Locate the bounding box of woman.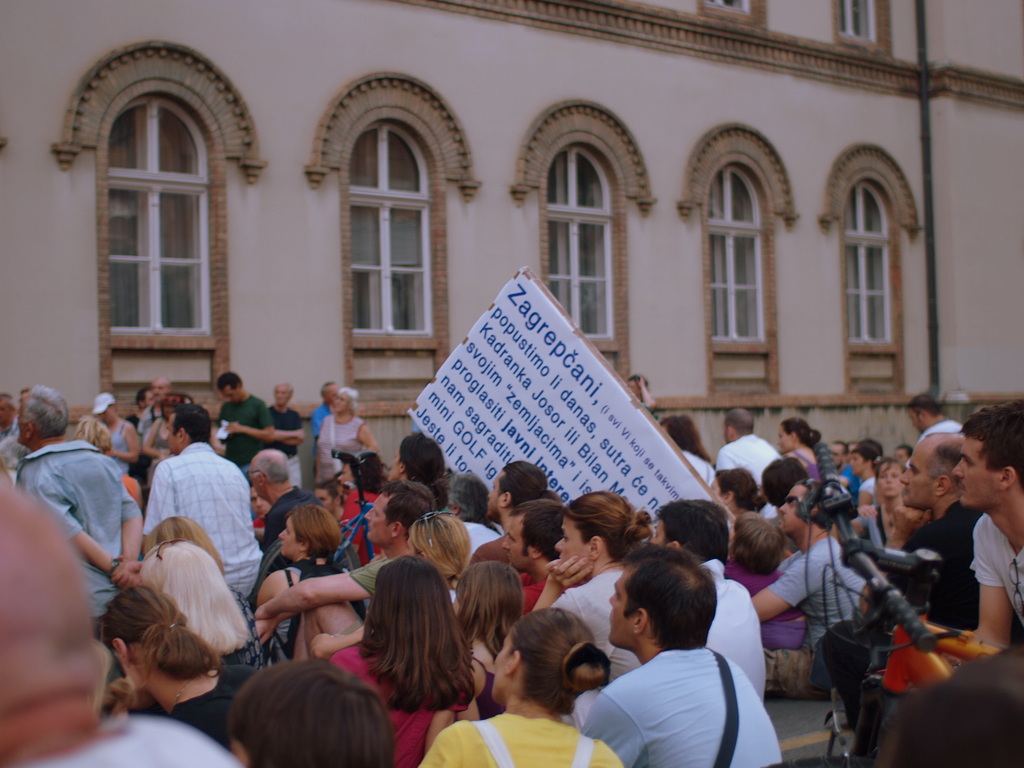
Bounding box: l=143, t=516, r=263, b=673.
